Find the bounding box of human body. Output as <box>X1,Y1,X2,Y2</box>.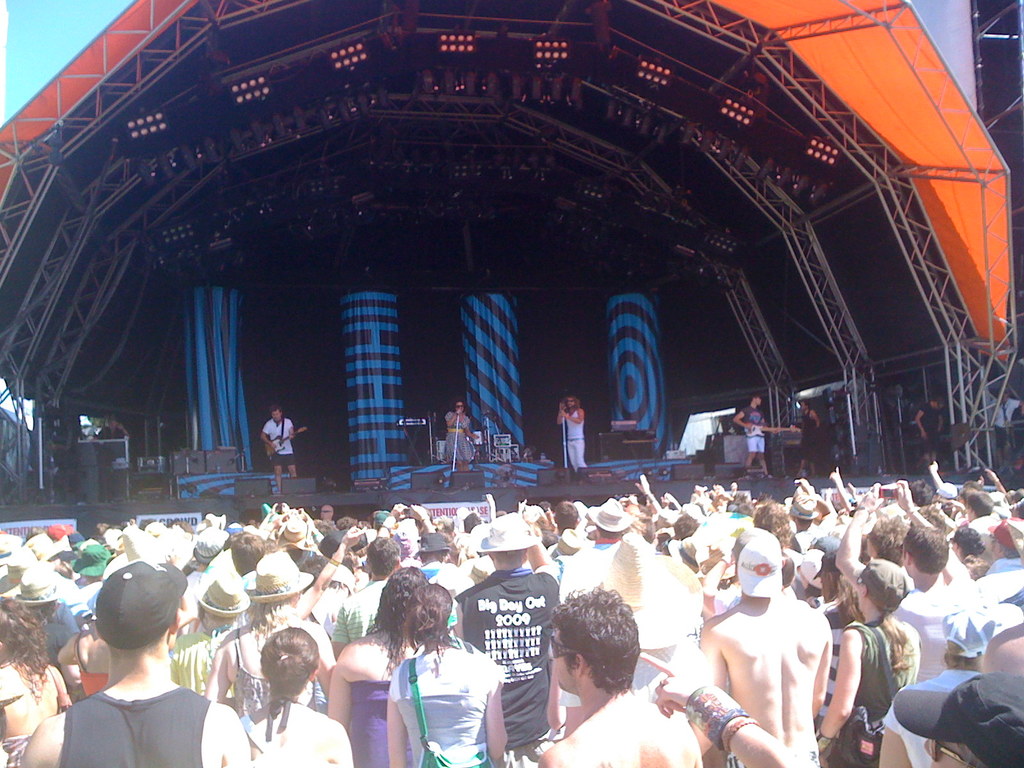
<box>238,628,360,767</box>.
